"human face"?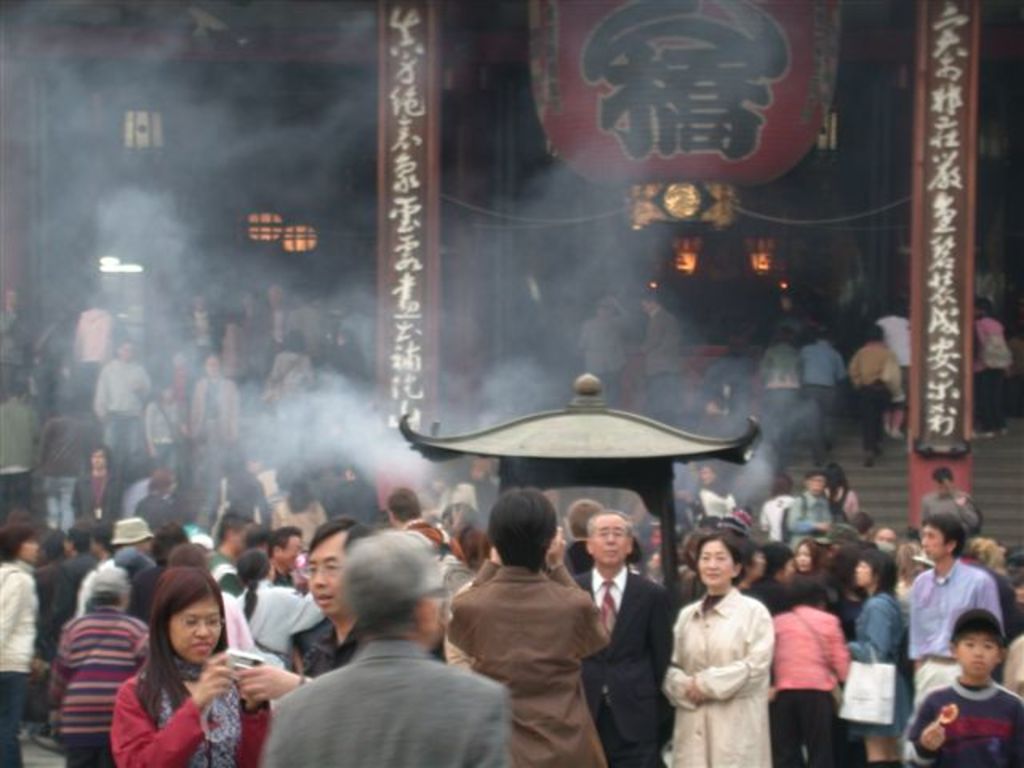
[307, 534, 339, 618]
